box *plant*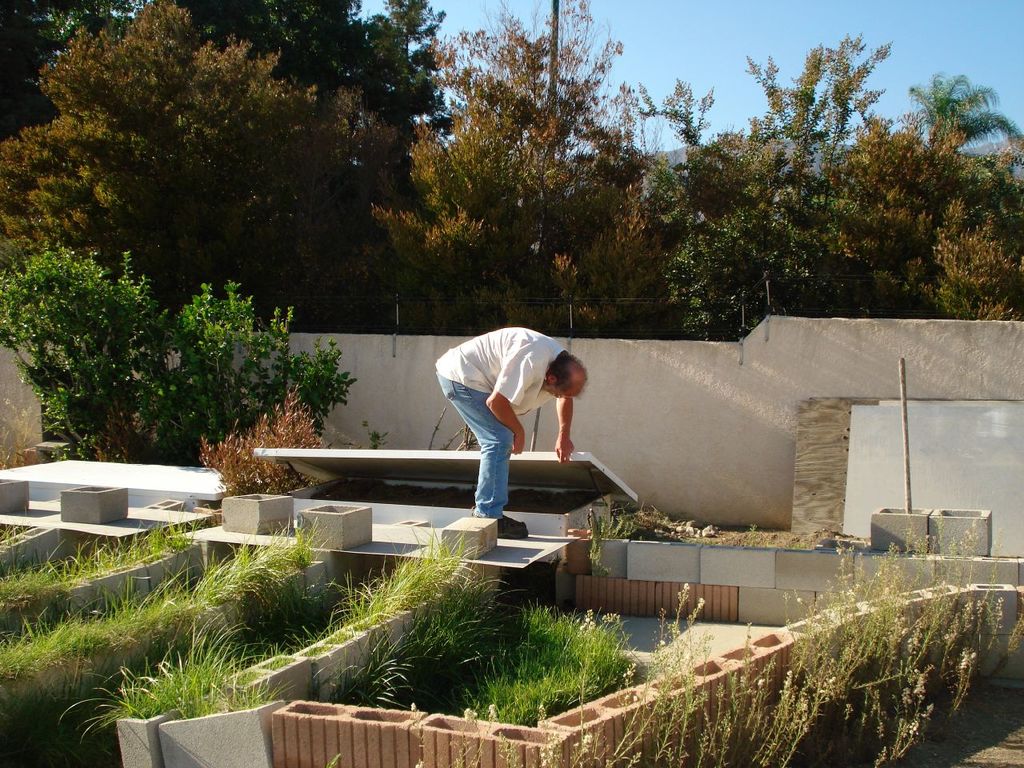
bbox=(129, 560, 253, 642)
